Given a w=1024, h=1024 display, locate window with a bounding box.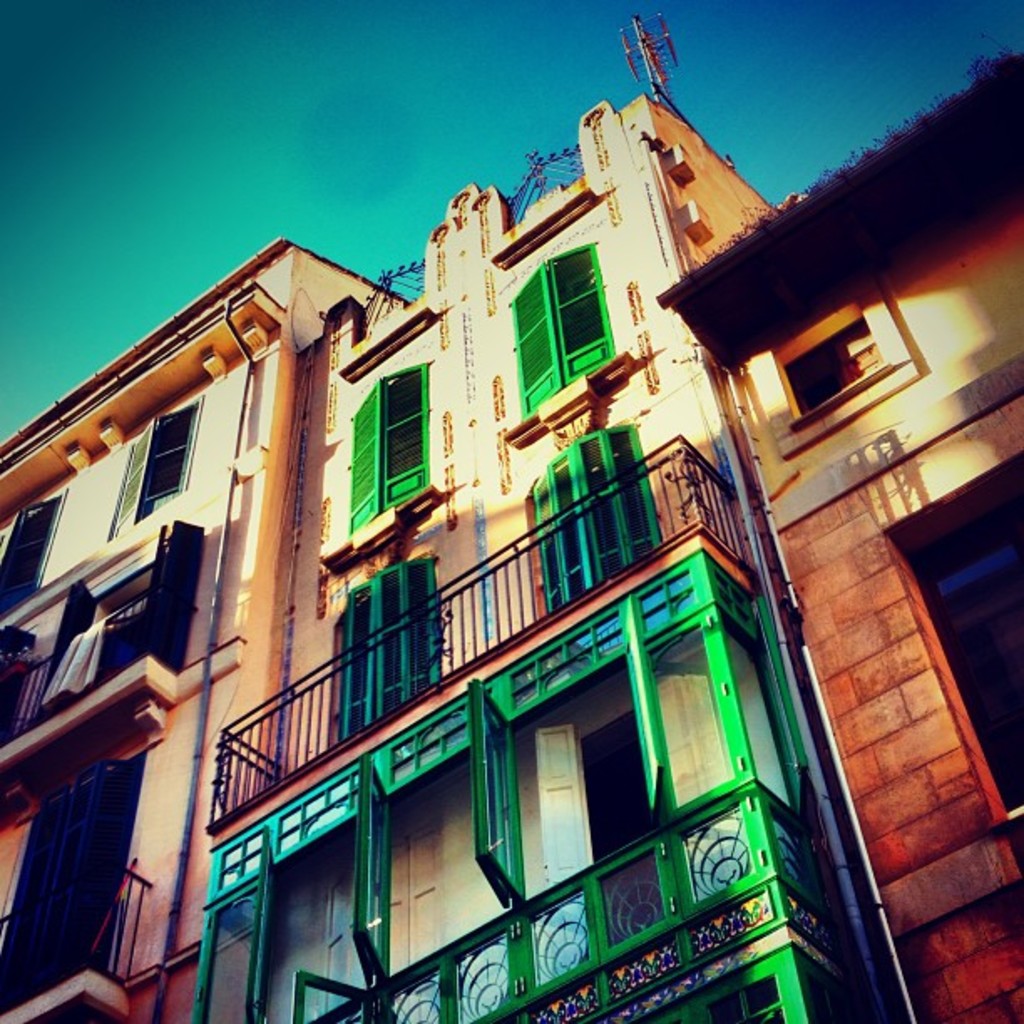
Located: 328/557/440/756.
